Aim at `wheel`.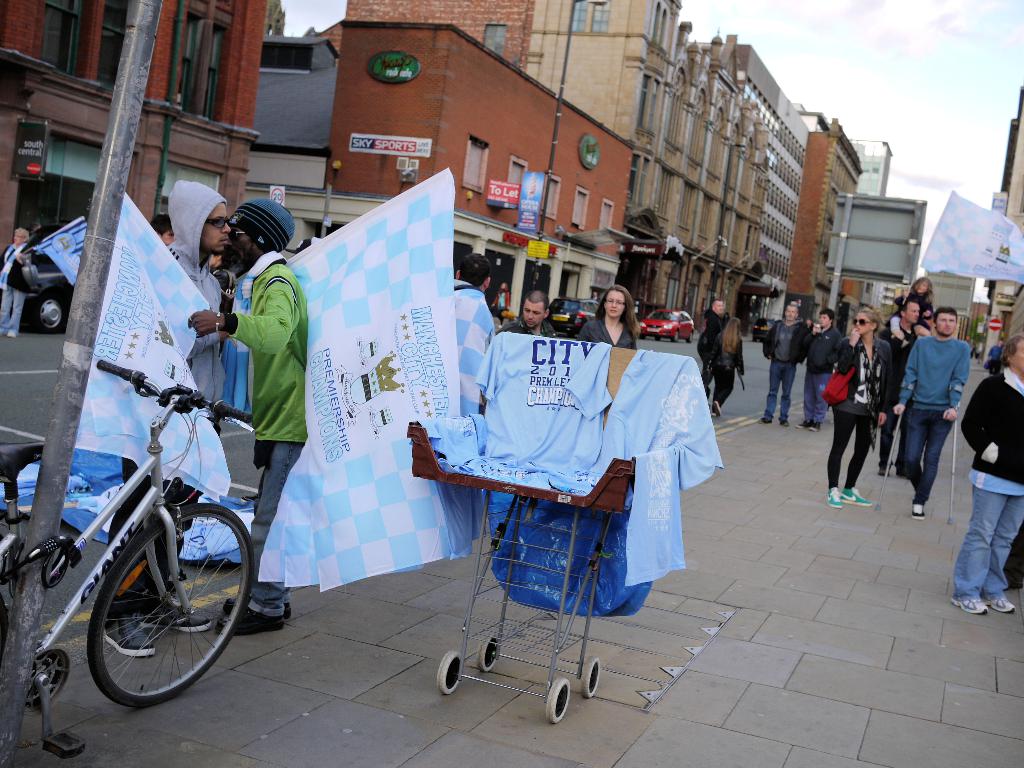
Aimed at Rect(27, 650, 65, 705).
